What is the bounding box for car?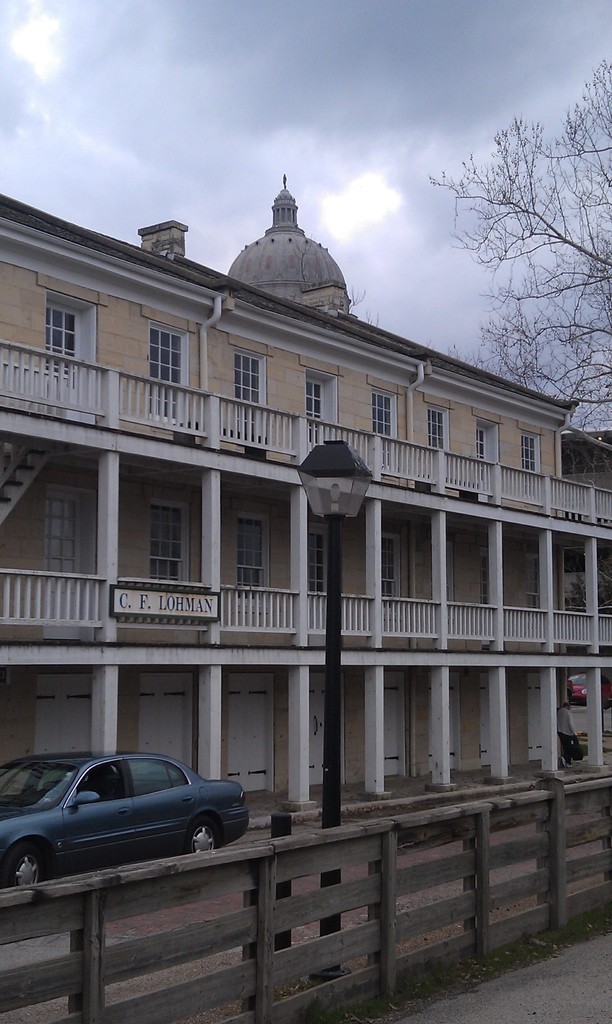
bbox=(0, 748, 254, 877).
